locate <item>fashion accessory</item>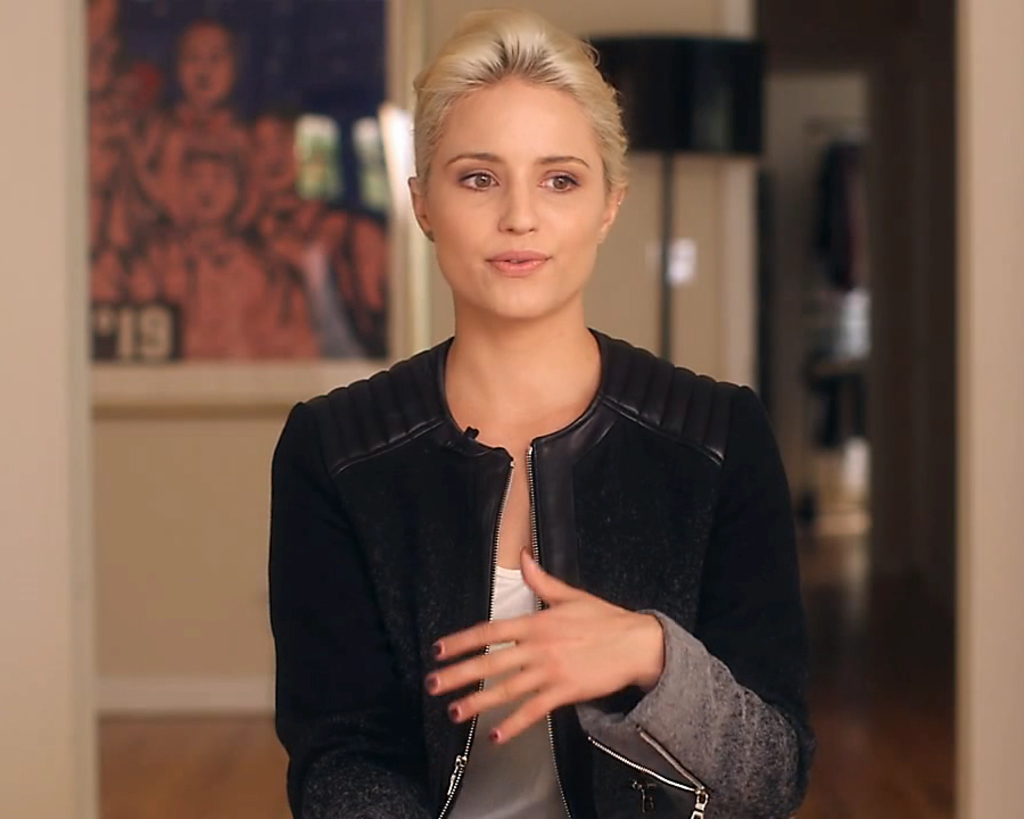
x1=448, y1=704, x2=460, y2=718
